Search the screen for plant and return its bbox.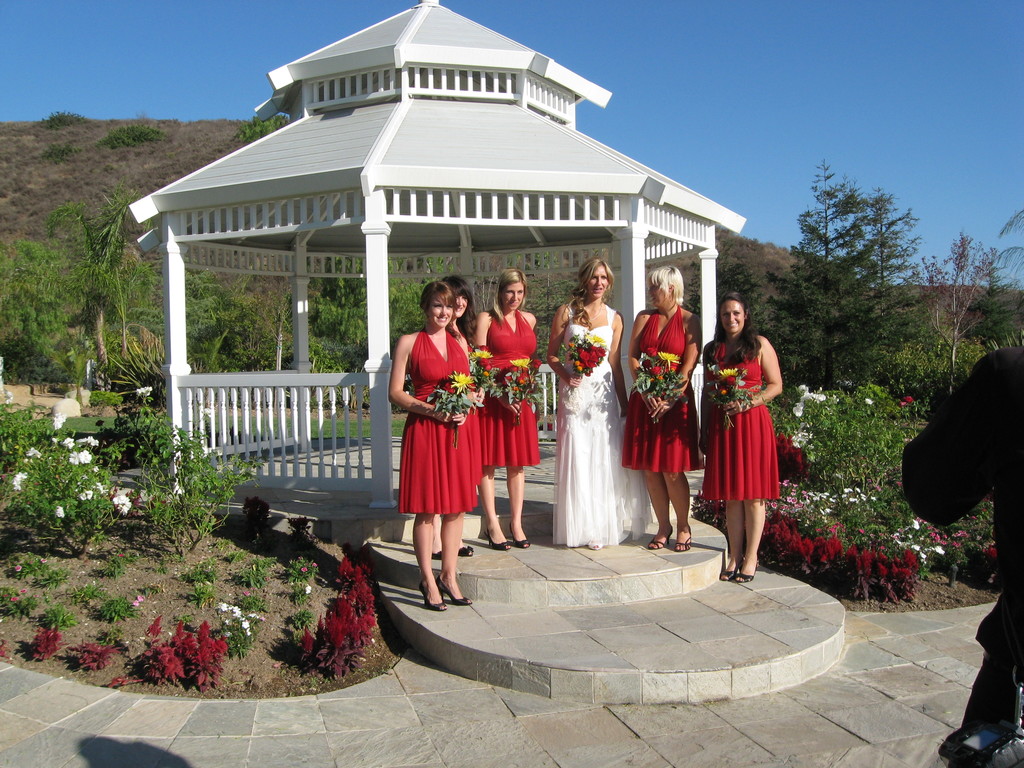
Found: bbox=[179, 561, 217, 585].
